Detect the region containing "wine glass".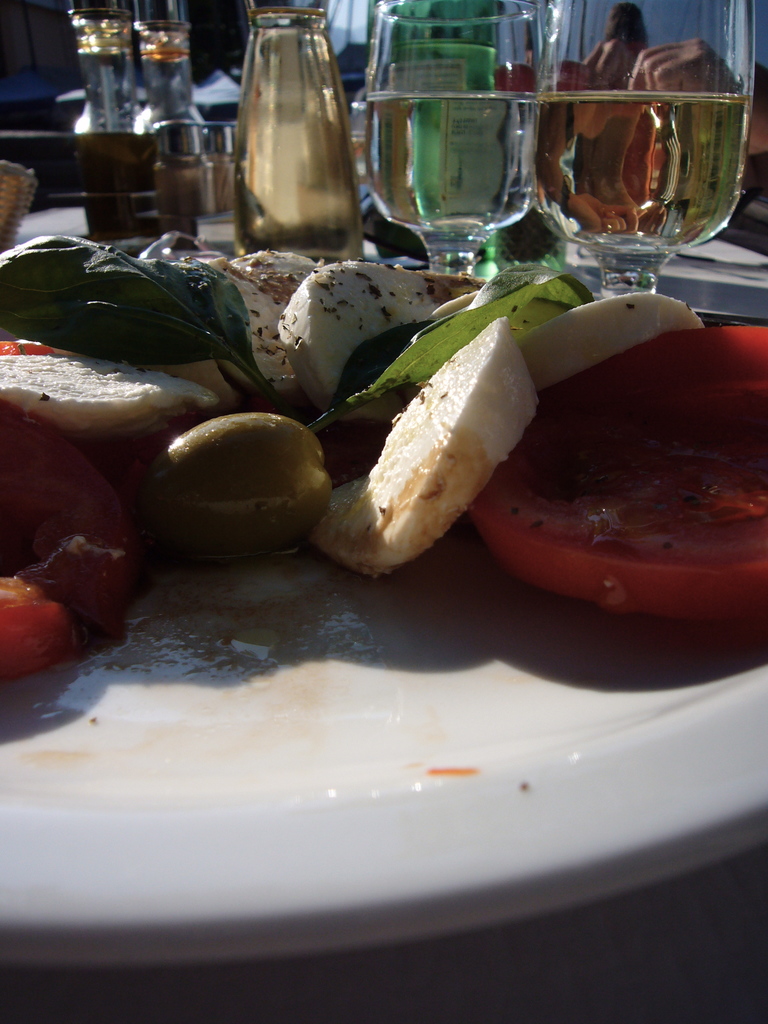
[359,8,548,273].
